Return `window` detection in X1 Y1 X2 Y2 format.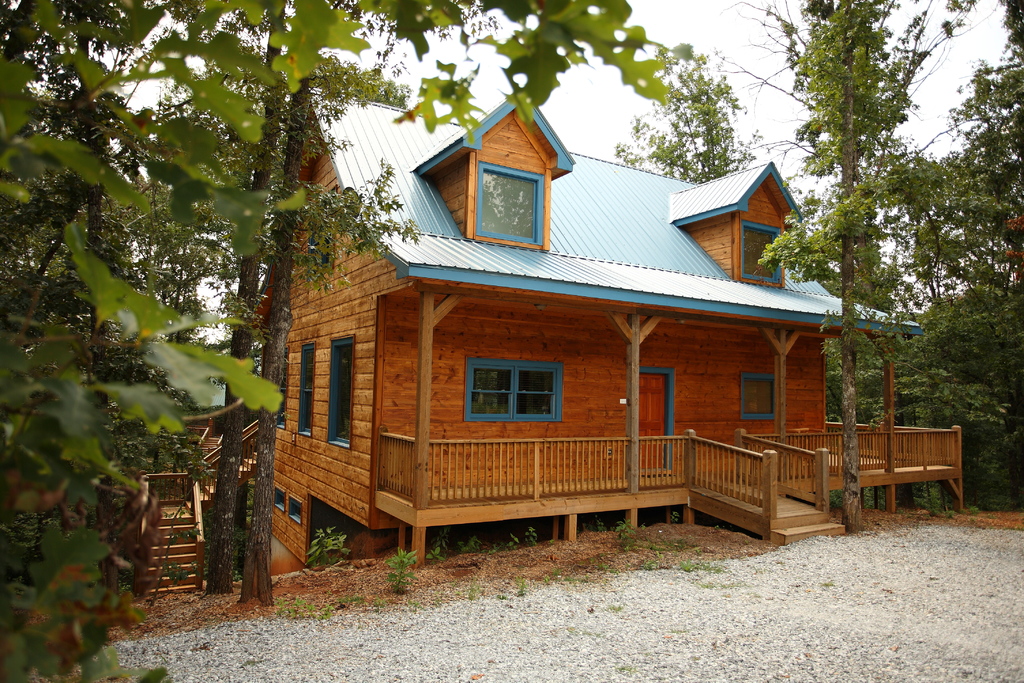
740 220 778 283.
